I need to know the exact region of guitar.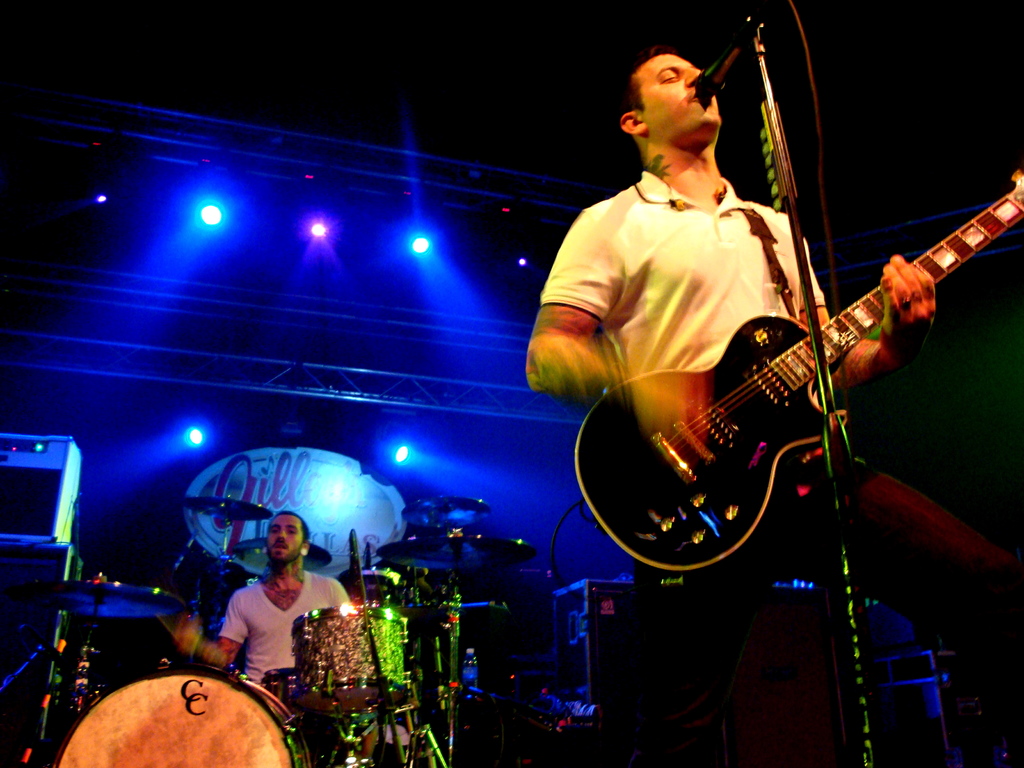
Region: <box>569,163,1023,589</box>.
